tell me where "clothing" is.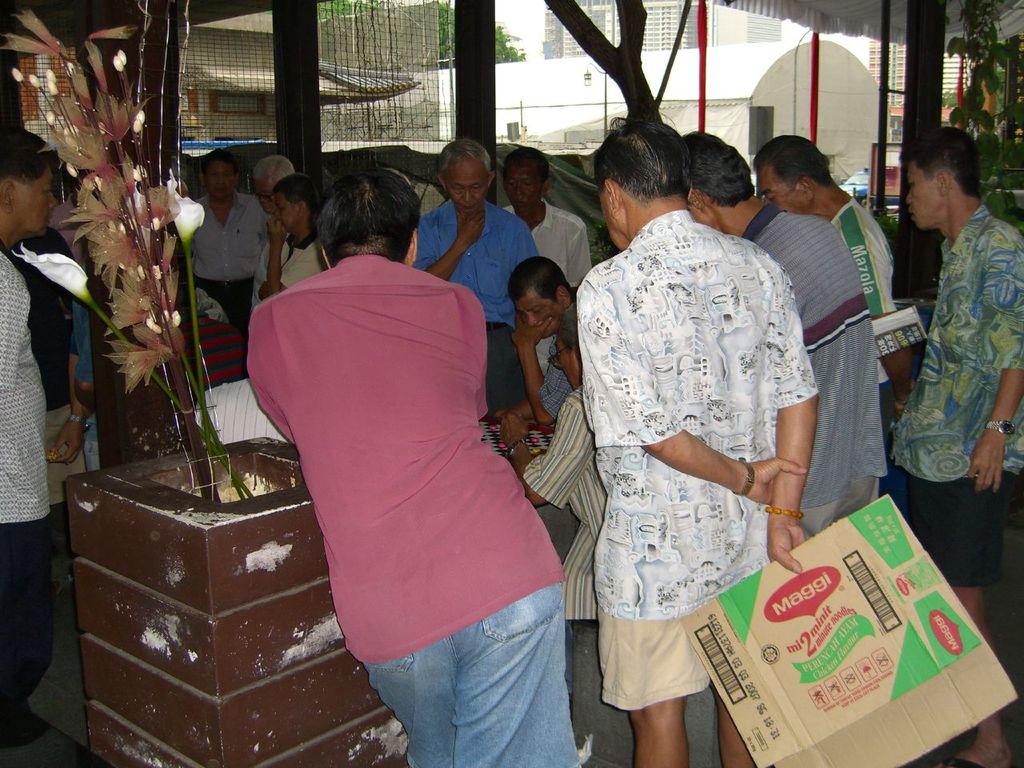
"clothing" is at detection(574, 212, 815, 582).
